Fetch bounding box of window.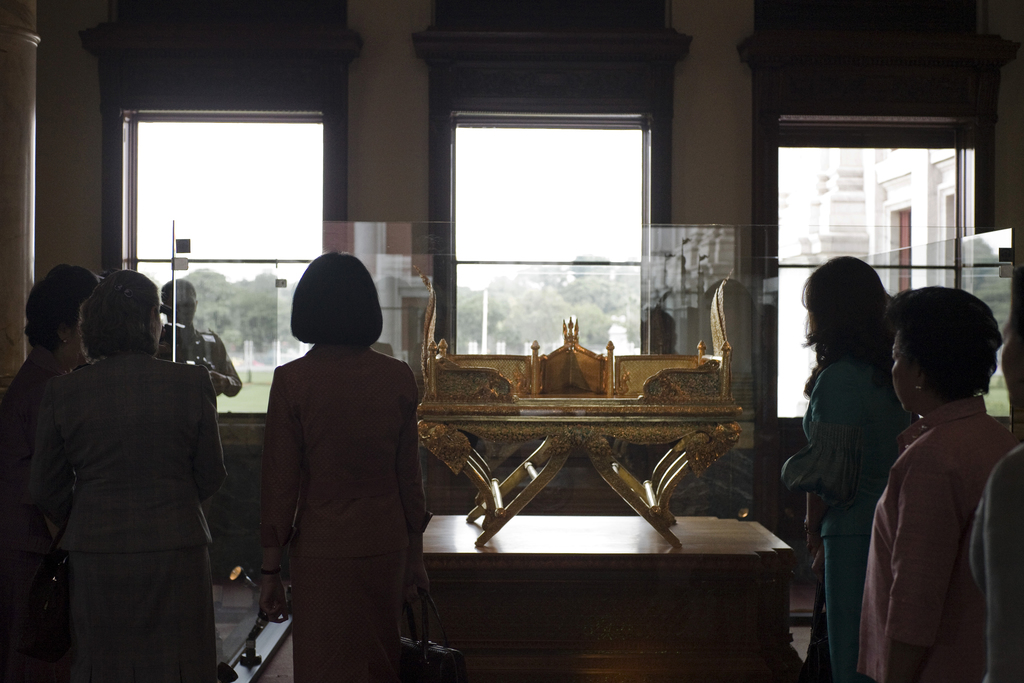
Bbox: <box>451,63,685,359</box>.
